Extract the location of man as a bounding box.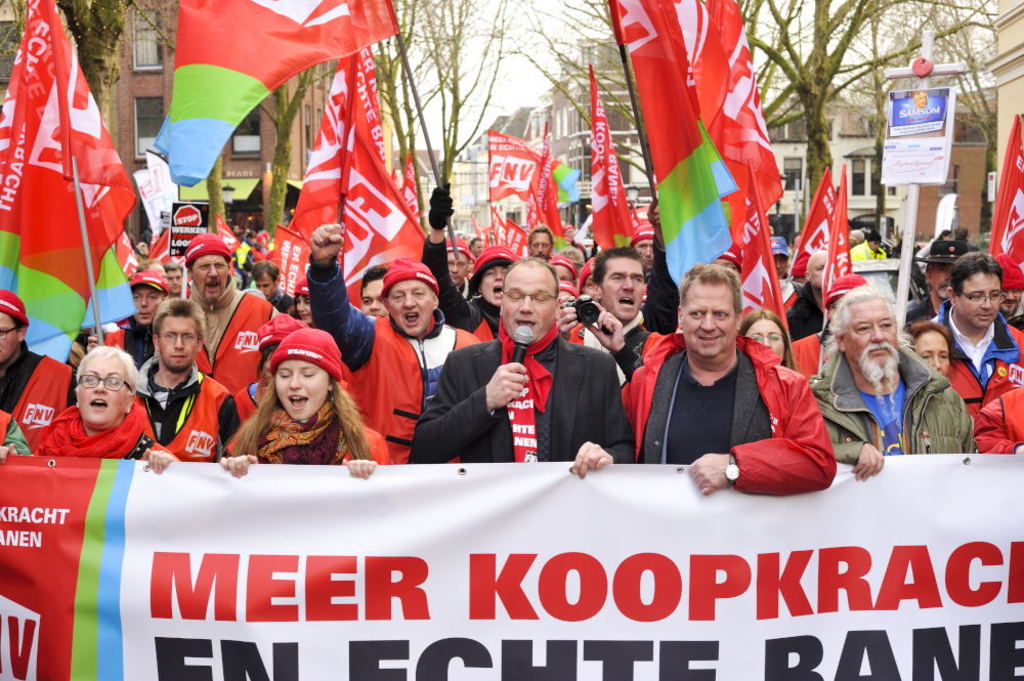
{"x1": 920, "y1": 252, "x2": 1015, "y2": 462}.
